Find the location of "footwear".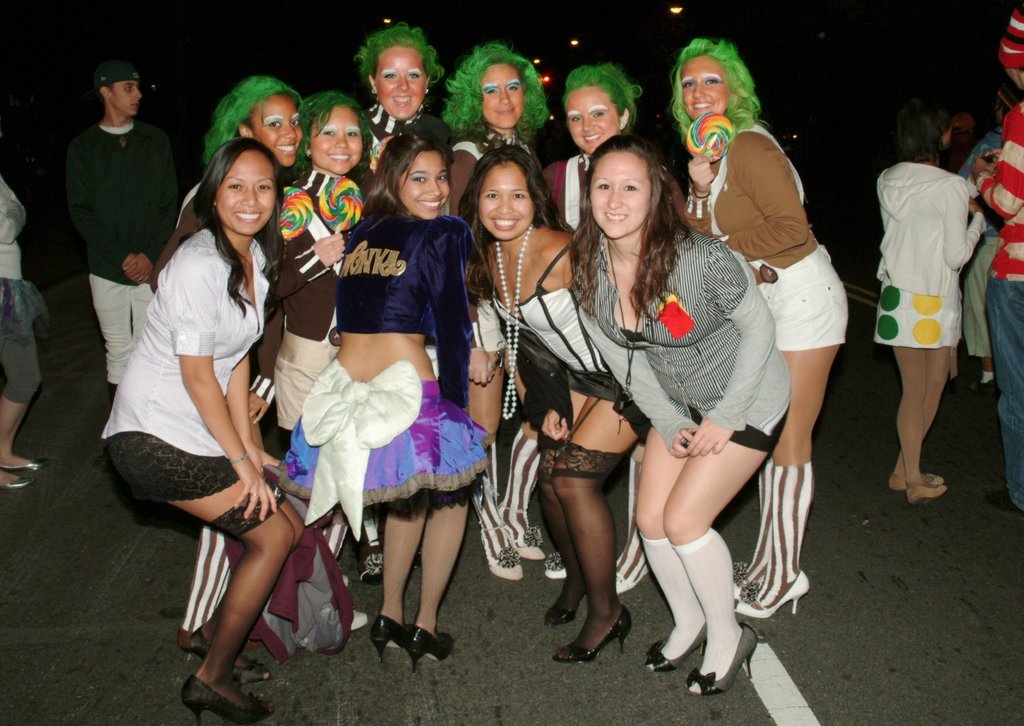
Location: select_region(545, 576, 588, 625).
